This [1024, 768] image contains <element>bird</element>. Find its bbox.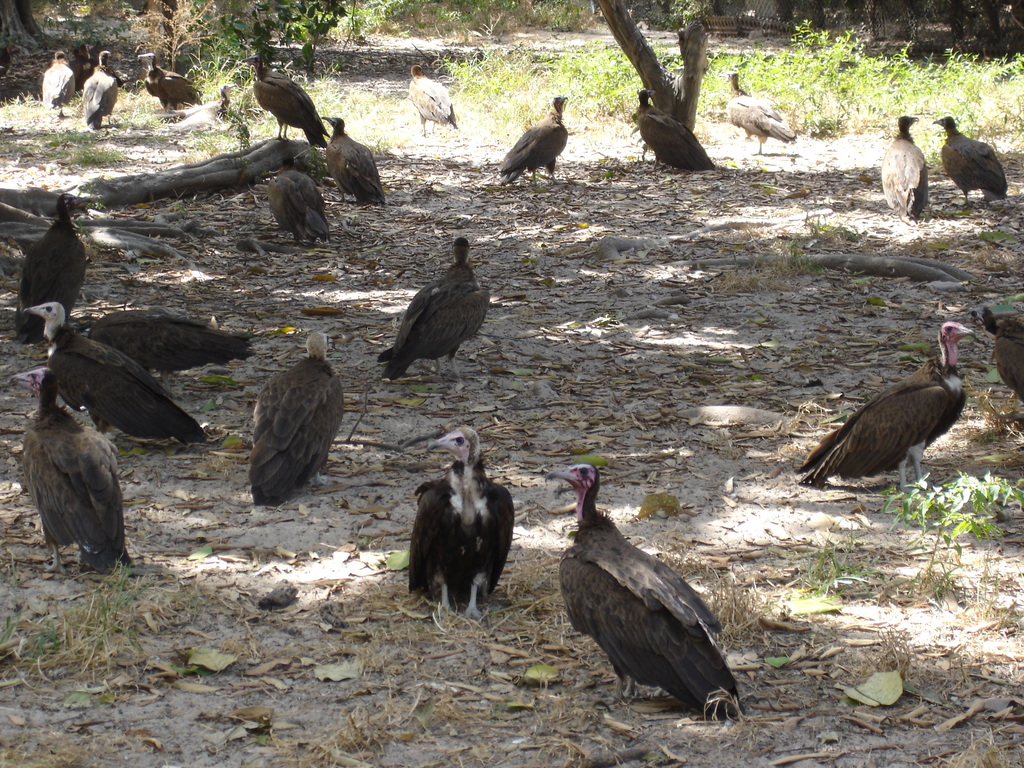
134/49/204/118.
